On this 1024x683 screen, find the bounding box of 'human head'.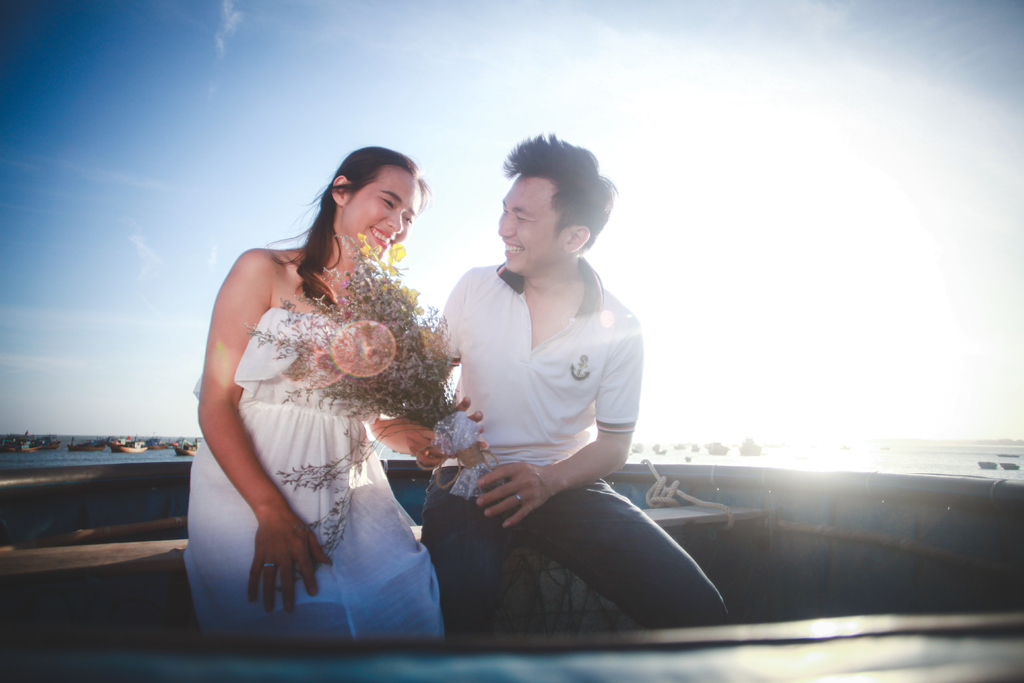
Bounding box: l=308, t=143, r=432, b=255.
